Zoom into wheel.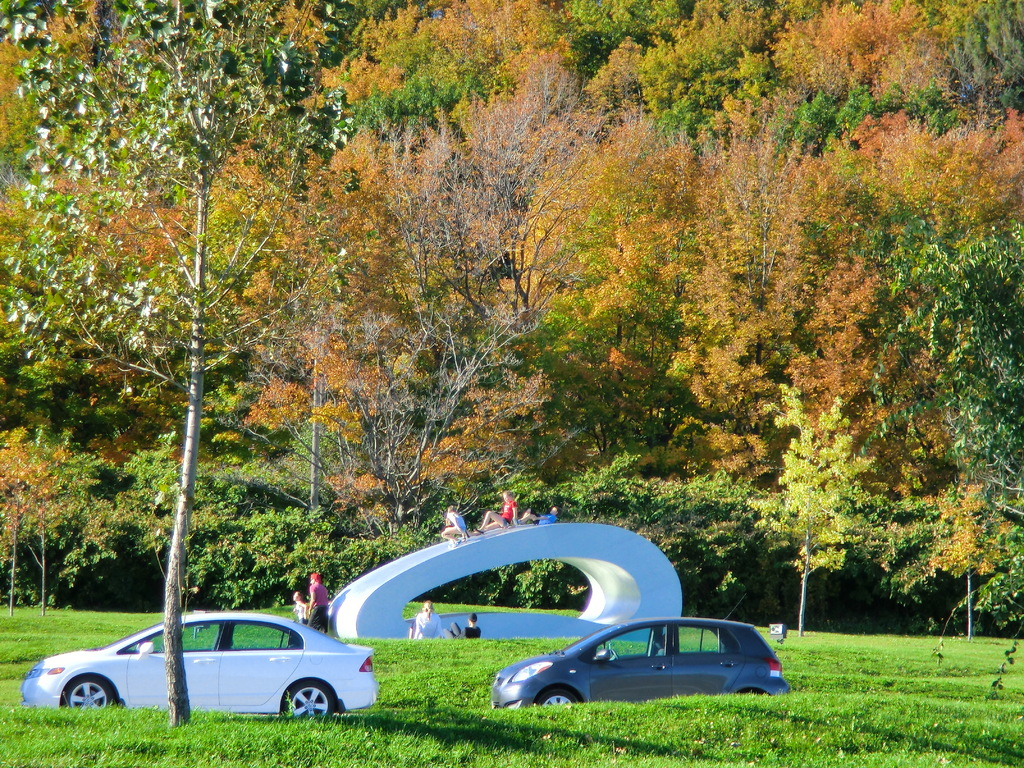
Zoom target: select_region(47, 664, 118, 735).
